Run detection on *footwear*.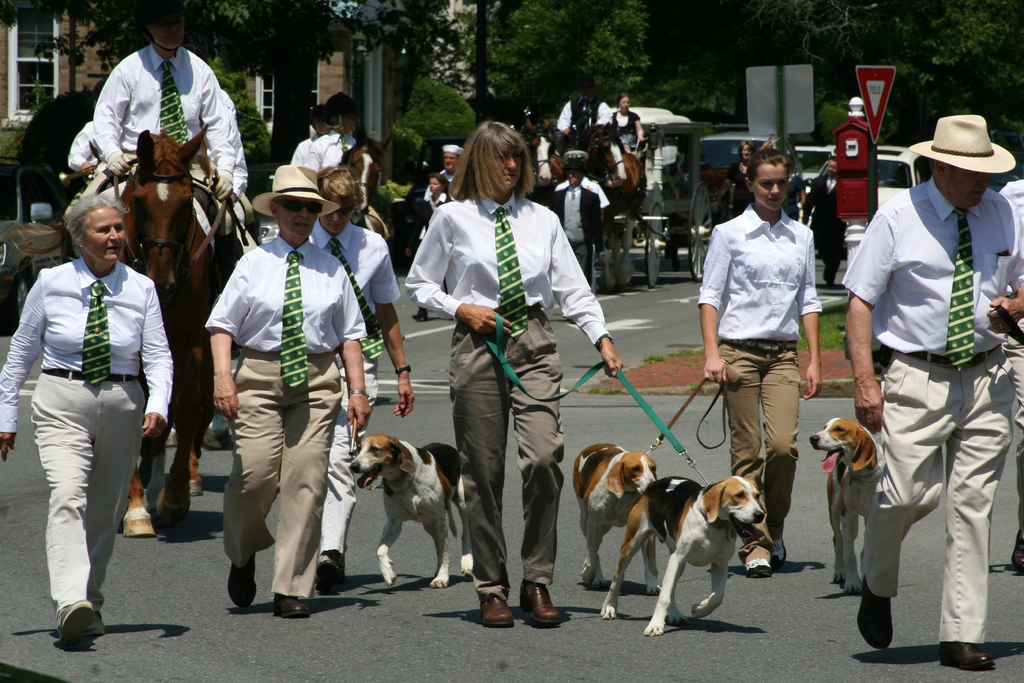
Result: 744:557:772:577.
